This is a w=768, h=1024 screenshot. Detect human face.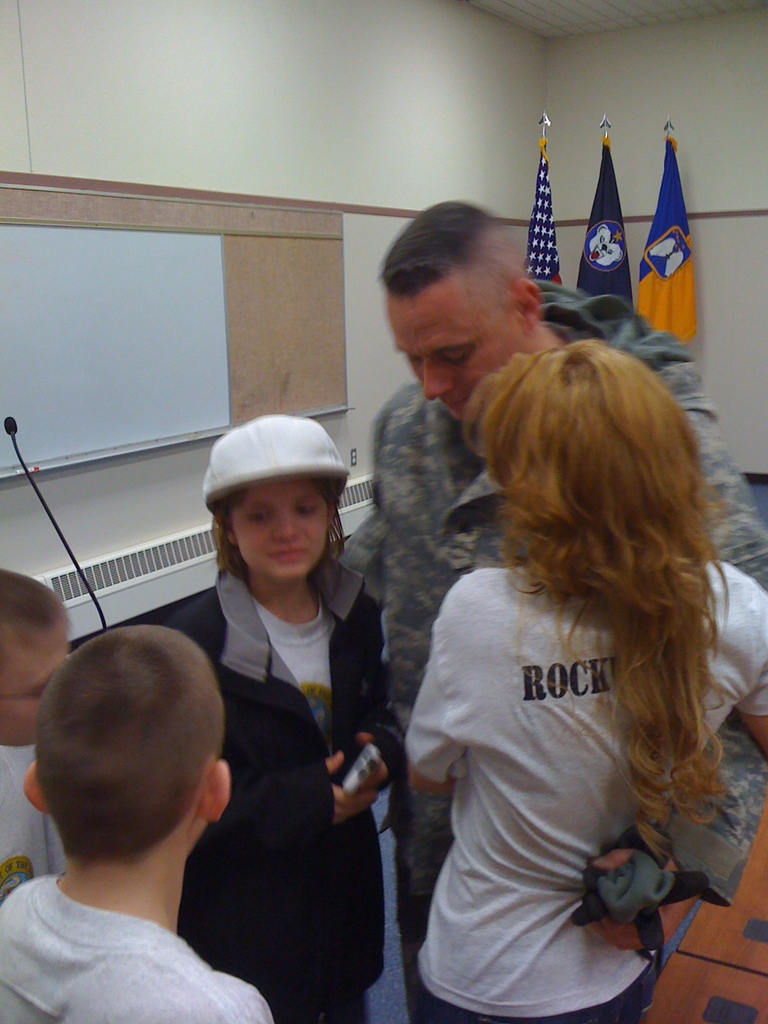
region(0, 616, 67, 758).
